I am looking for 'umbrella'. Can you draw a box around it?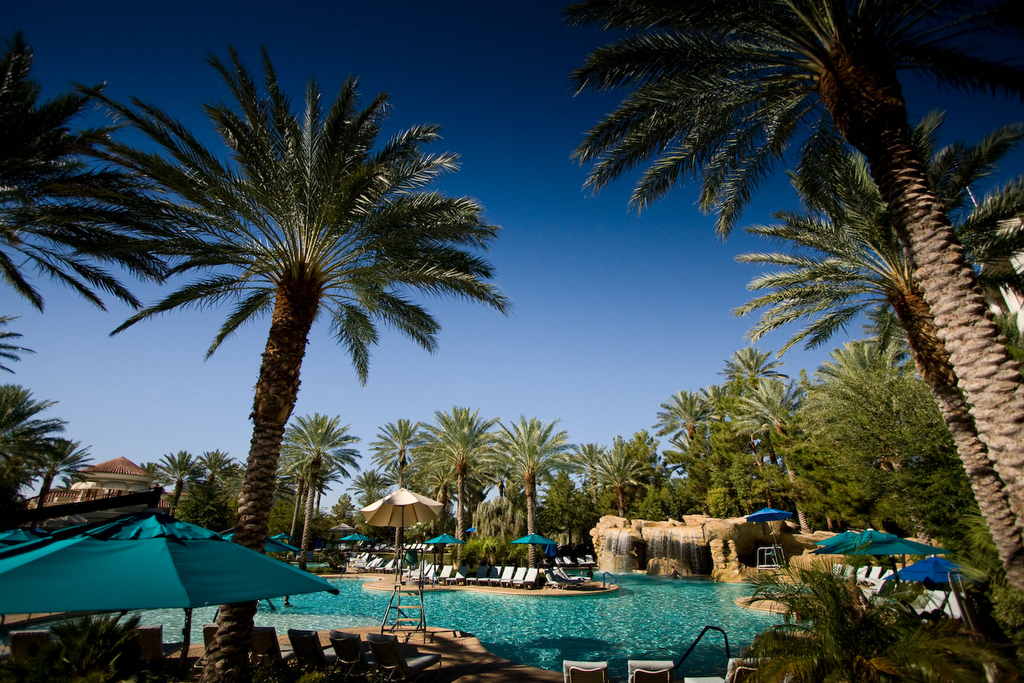
Sure, the bounding box is 342, 532, 370, 540.
